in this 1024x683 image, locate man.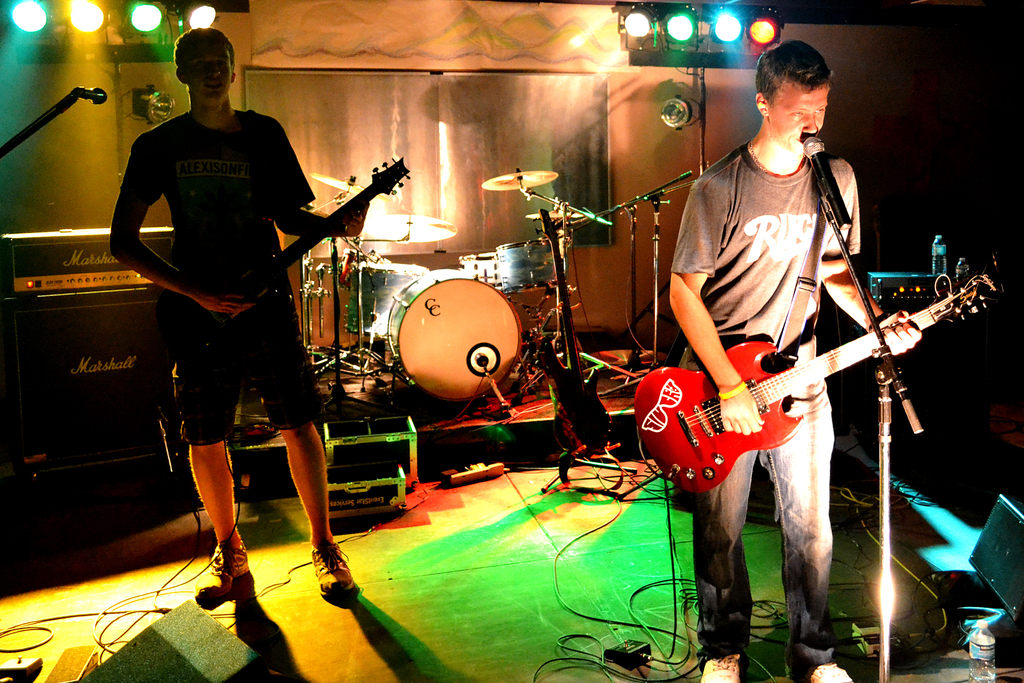
Bounding box: 113,38,346,581.
